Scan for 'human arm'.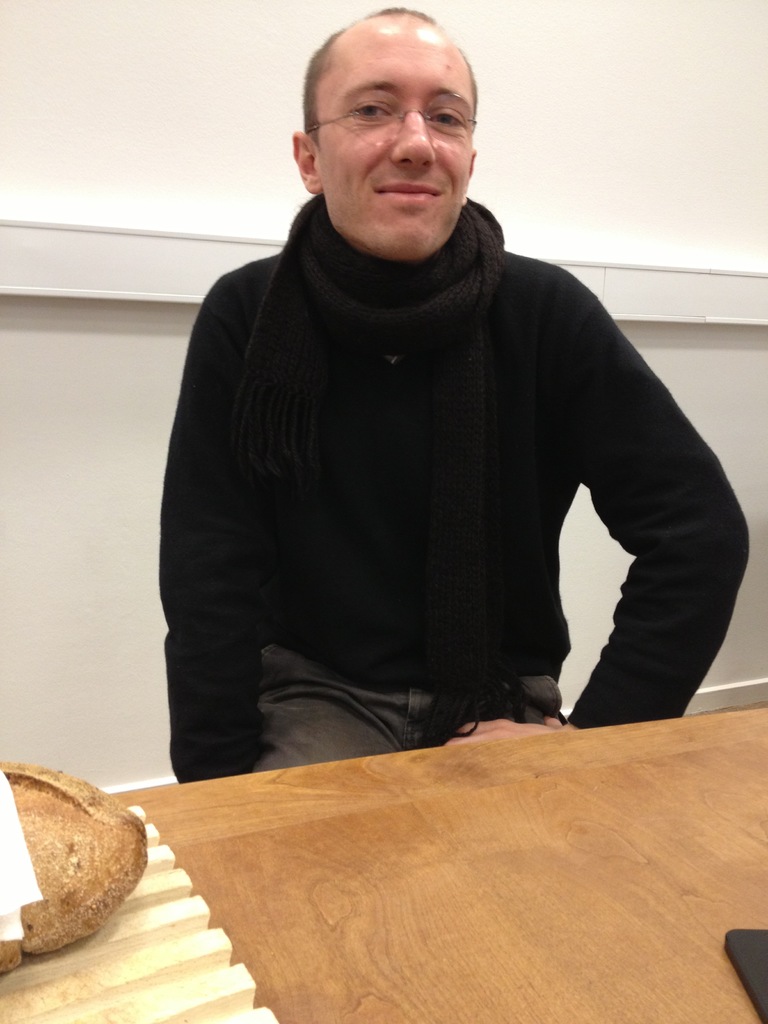
Scan result: pyautogui.locateOnScreen(456, 270, 732, 747).
